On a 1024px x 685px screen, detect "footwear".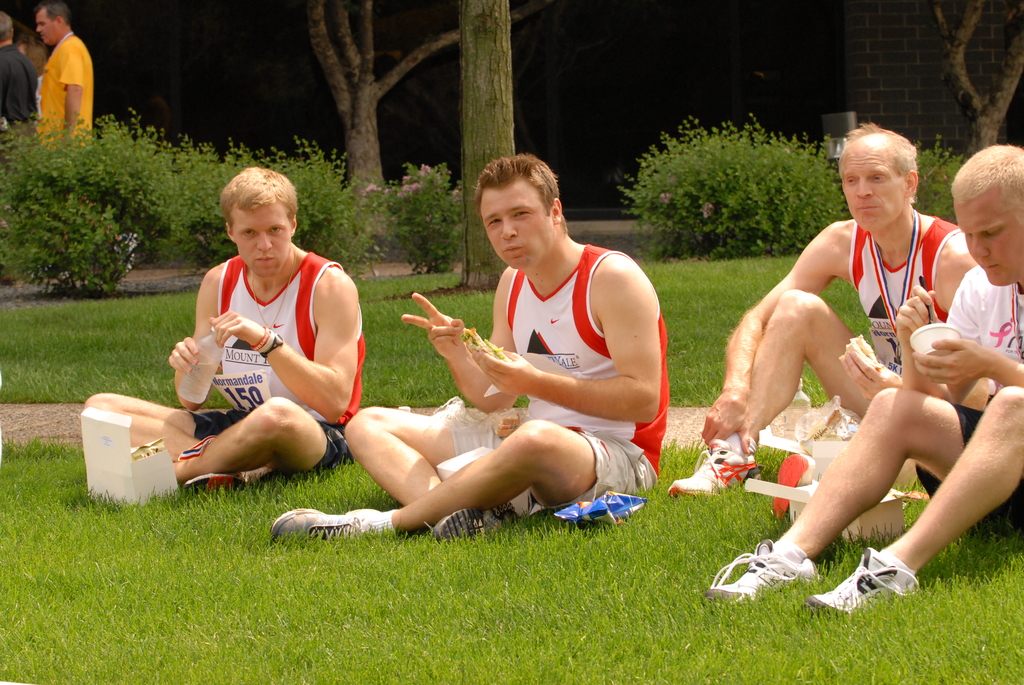
left=127, top=441, right=166, bottom=467.
